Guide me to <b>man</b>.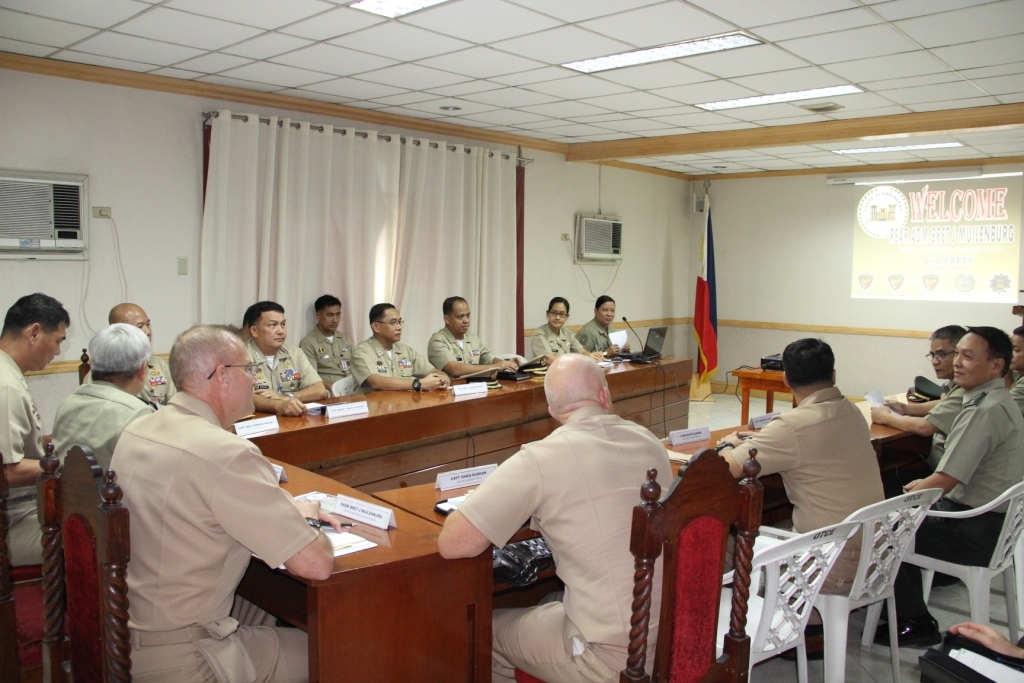
Guidance: 1005,325,1023,418.
